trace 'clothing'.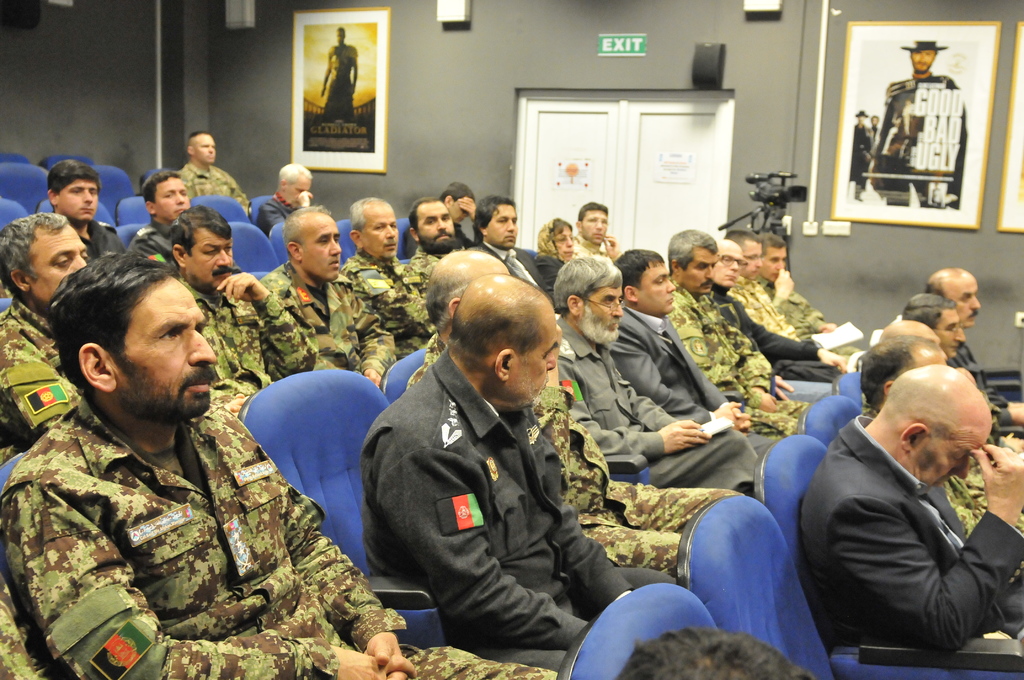
Traced to crop(850, 126, 870, 181).
